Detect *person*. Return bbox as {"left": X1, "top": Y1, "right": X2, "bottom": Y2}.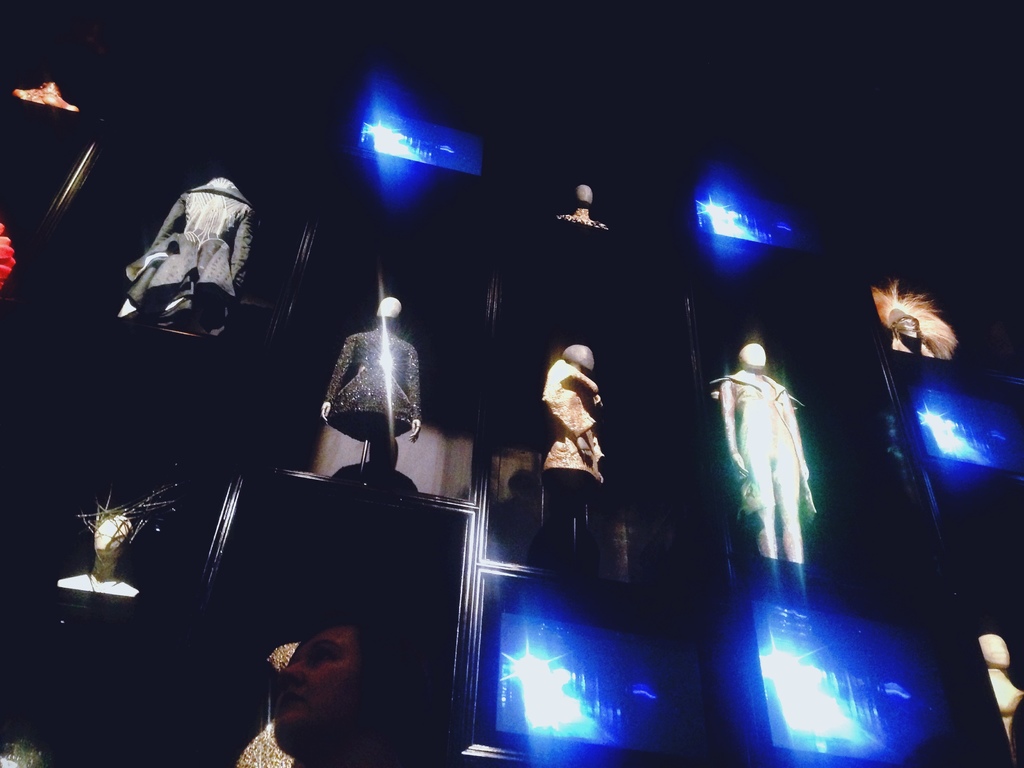
{"left": 274, "top": 620, "right": 419, "bottom": 767}.
